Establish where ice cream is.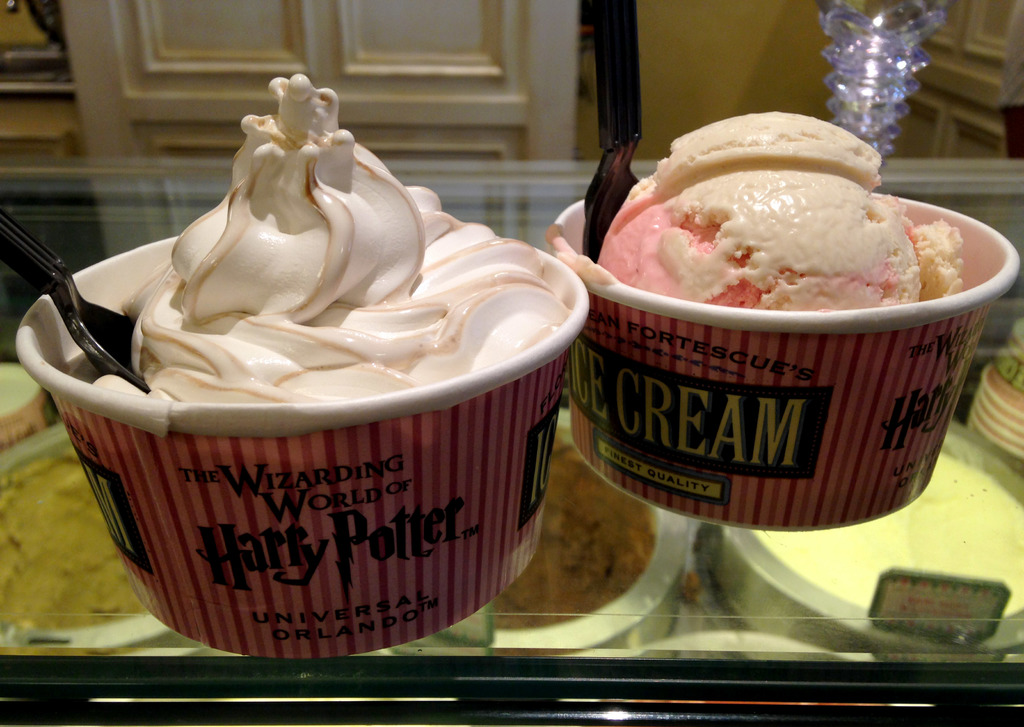
Established at 63,72,582,395.
